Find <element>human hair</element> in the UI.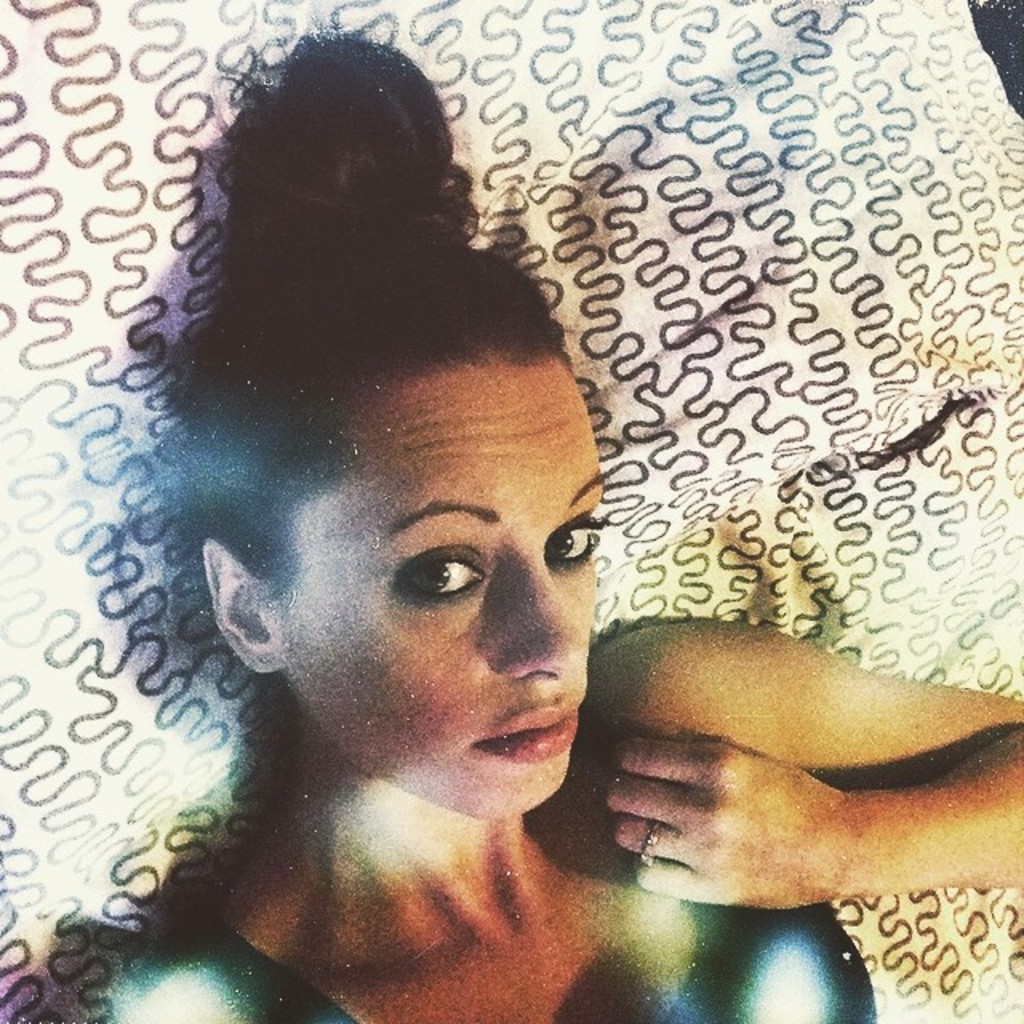
UI element at {"x1": 102, "y1": 54, "x2": 560, "y2": 750}.
